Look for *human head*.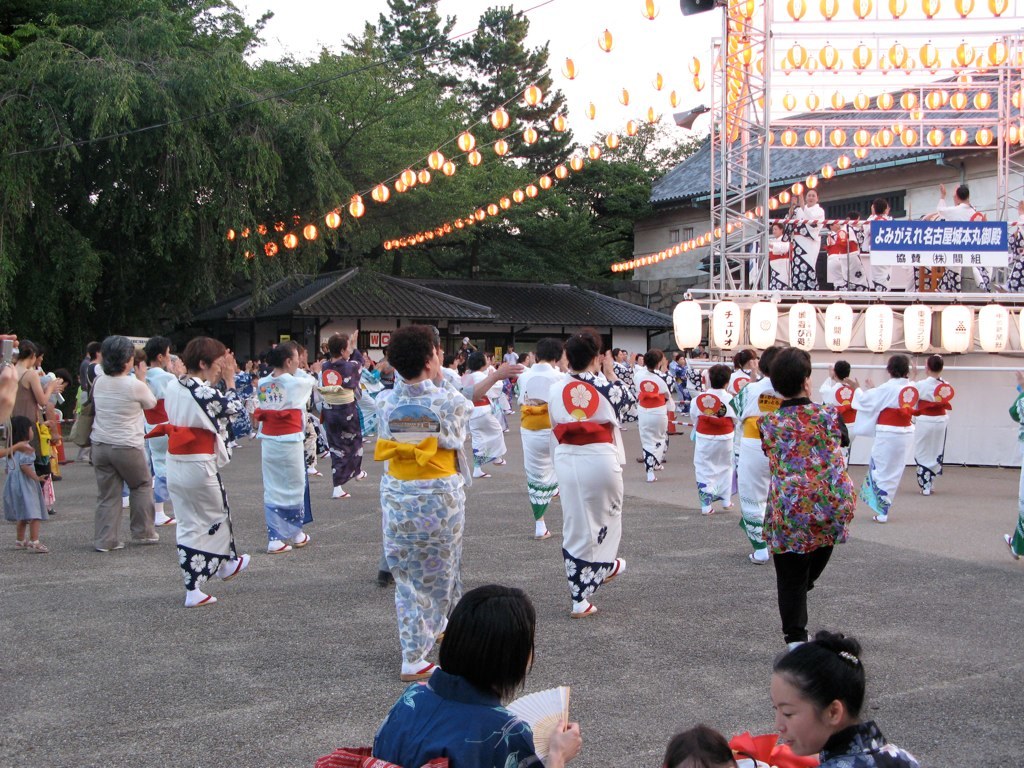
Found: left=185, top=335, right=224, bottom=384.
